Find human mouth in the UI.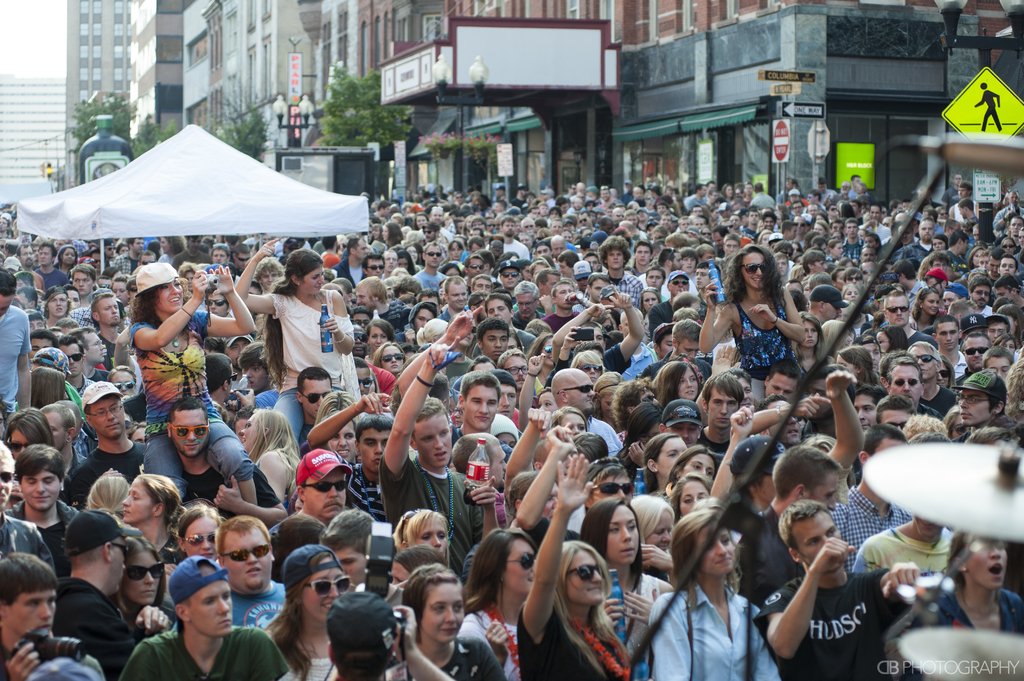
UI element at l=440, t=625, r=459, b=638.
